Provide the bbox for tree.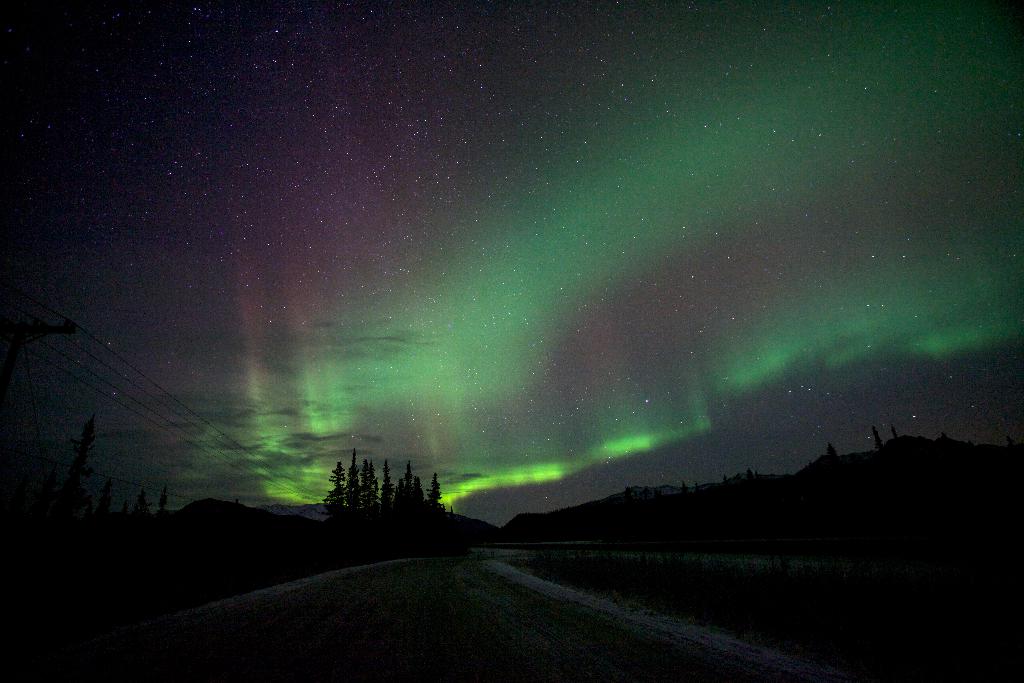
<box>117,495,129,523</box>.
